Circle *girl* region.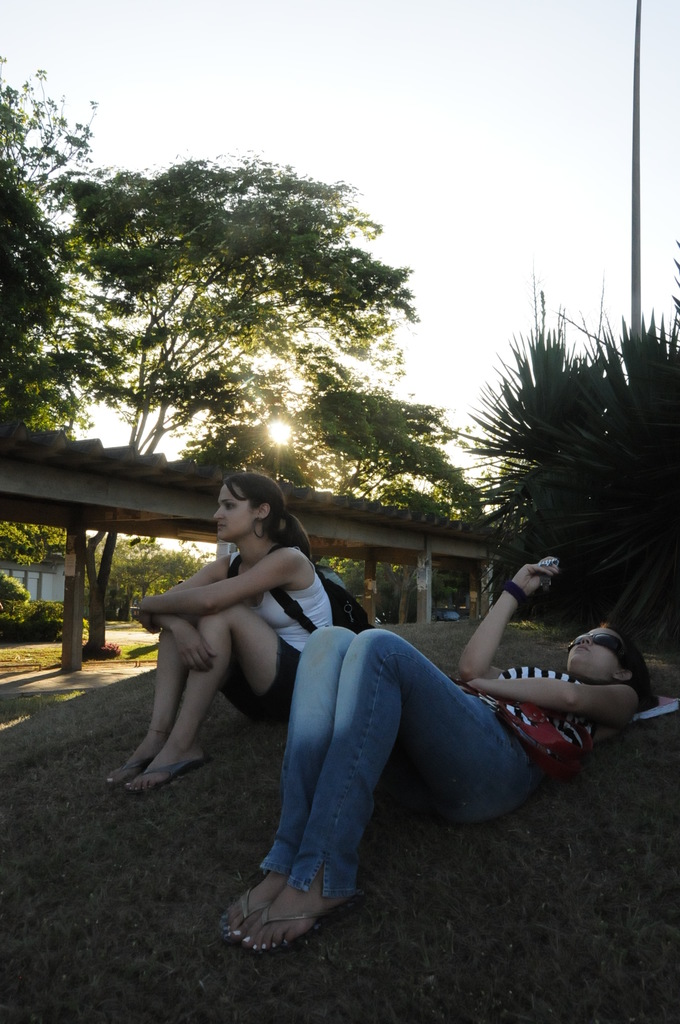
Region: (left=211, top=548, right=651, bottom=957).
